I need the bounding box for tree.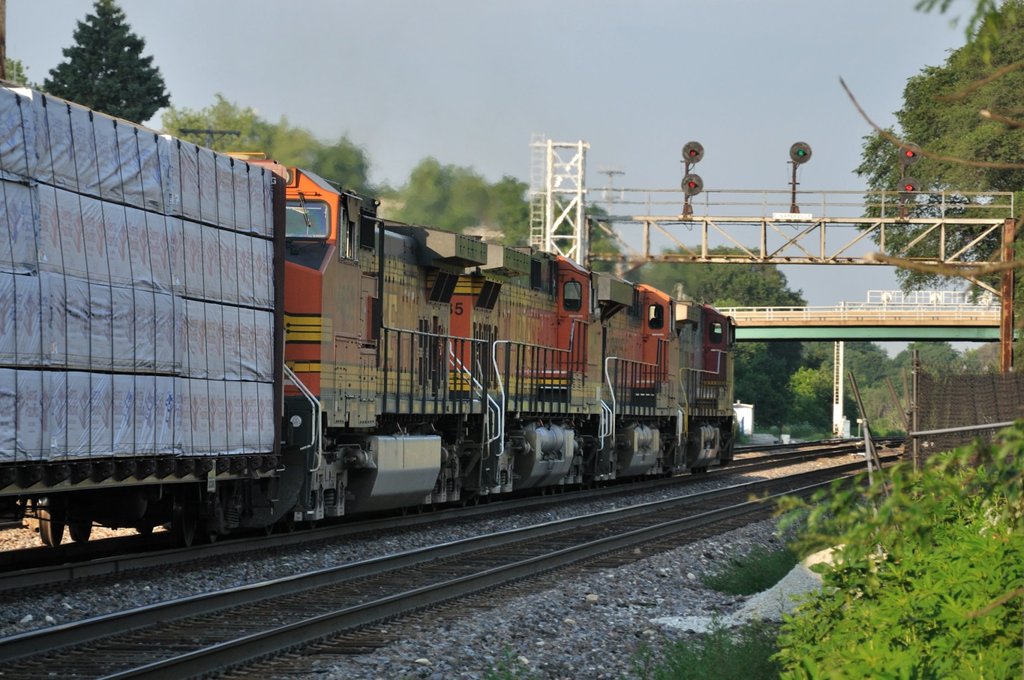
Here it is: bbox(895, 337, 956, 370).
